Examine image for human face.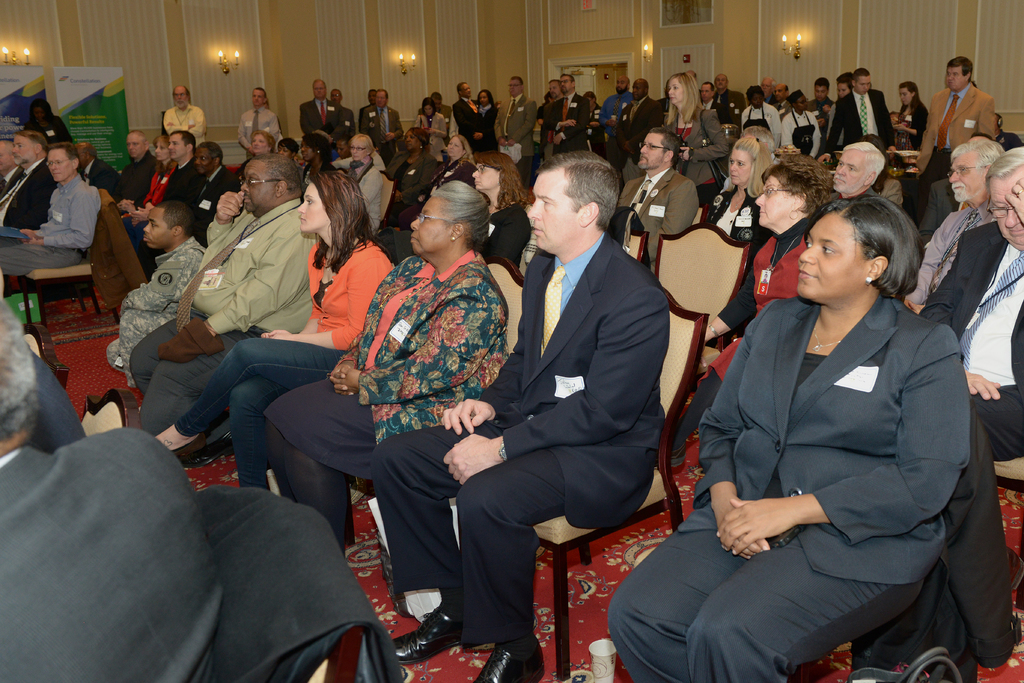
Examination result: Rect(196, 146, 216, 174).
